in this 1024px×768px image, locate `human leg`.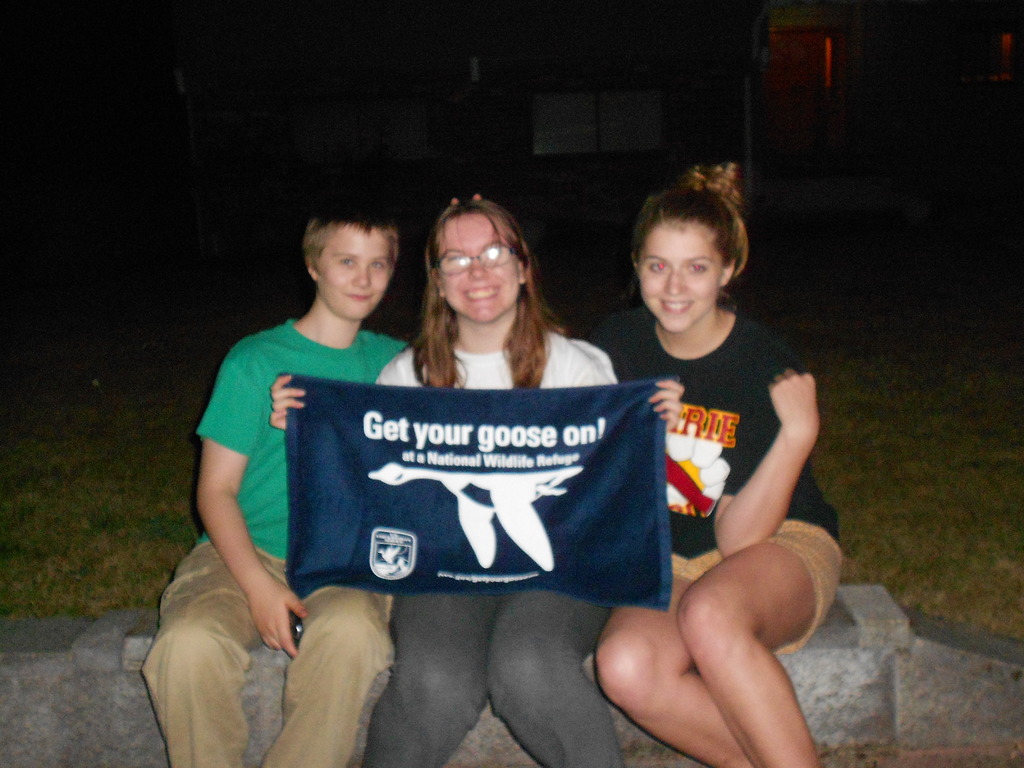
Bounding box: box(483, 589, 618, 766).
